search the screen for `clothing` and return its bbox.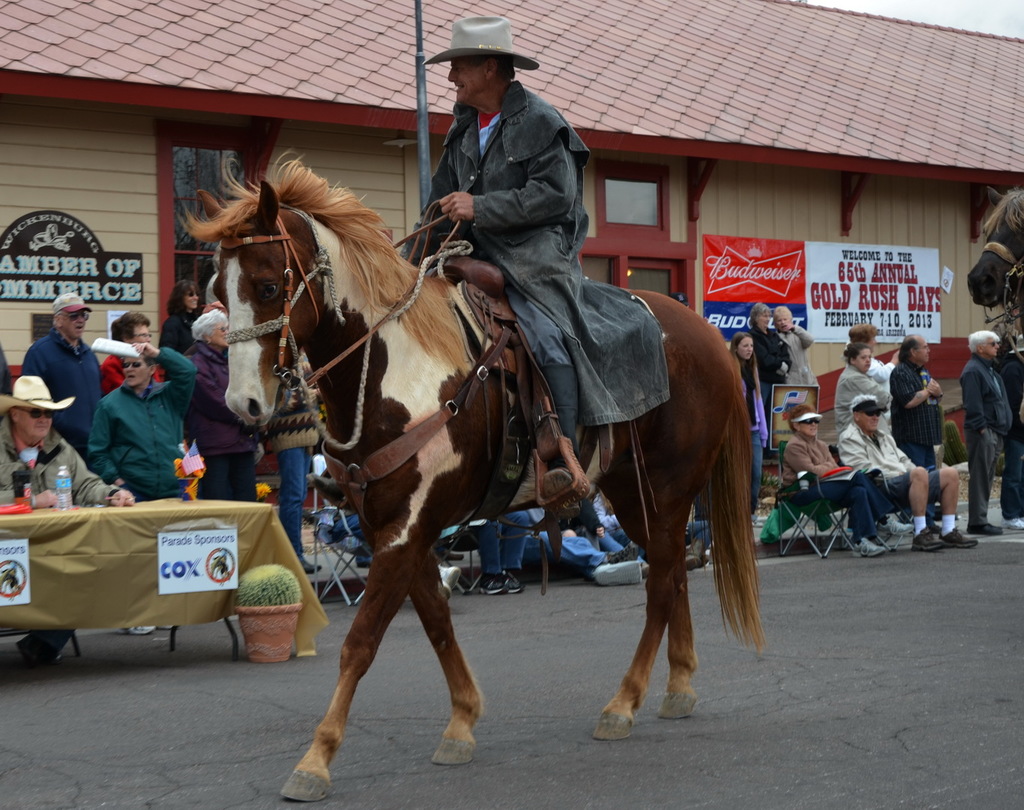
Found: locate(960, 356, 1008, 523).
